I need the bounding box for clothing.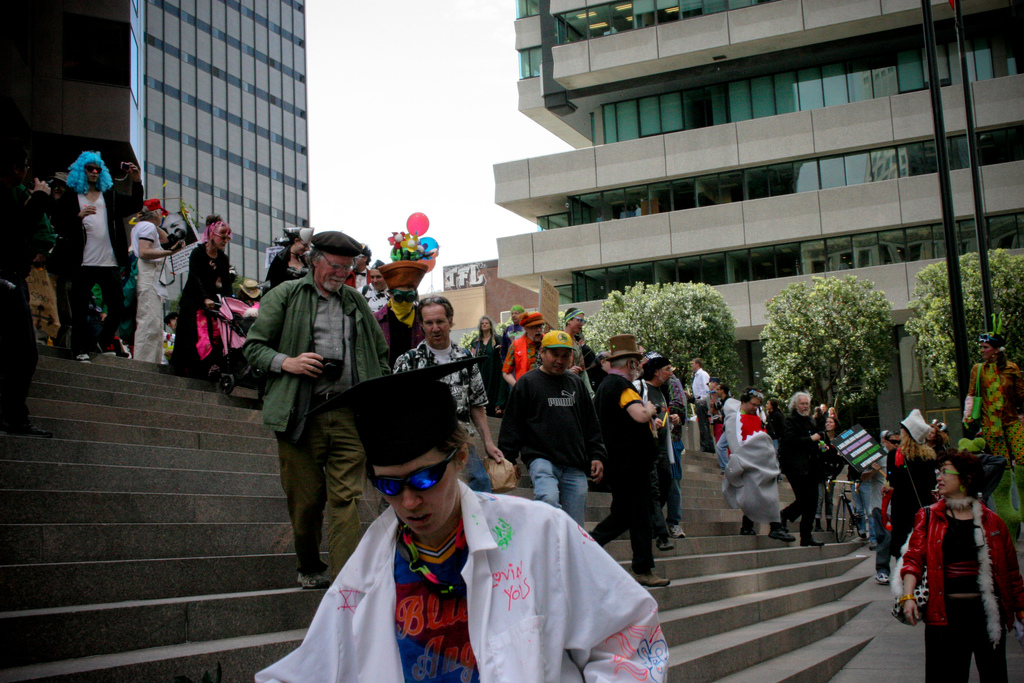
Here it is: [847,458,867,527].
